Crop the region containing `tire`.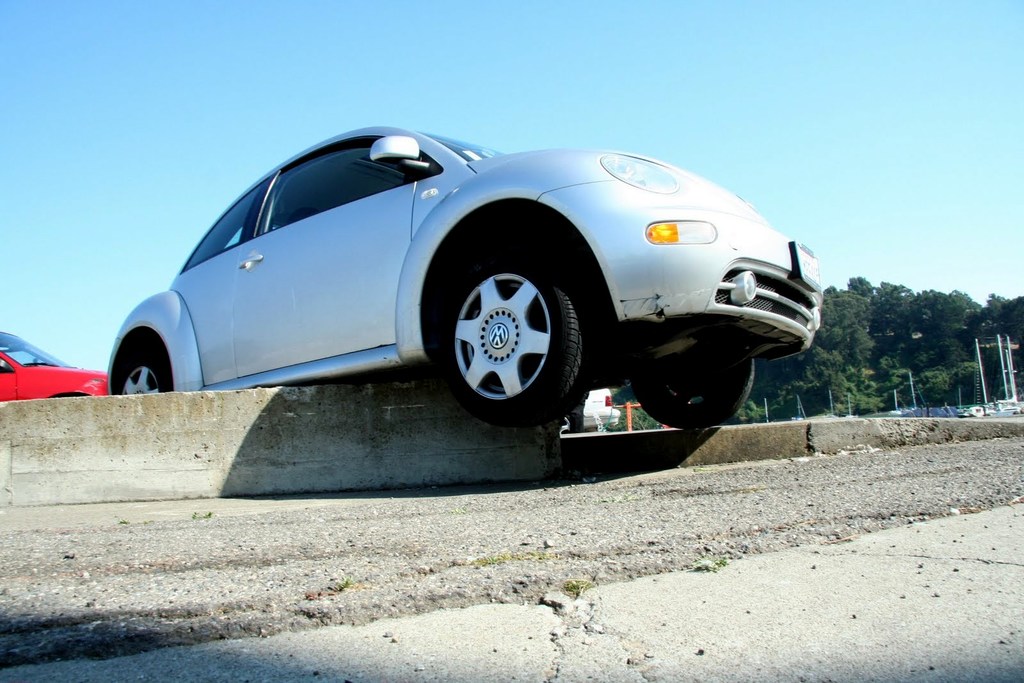
Crop region: pyautogui.locateOnScreen(108, 333, 170, 398).
